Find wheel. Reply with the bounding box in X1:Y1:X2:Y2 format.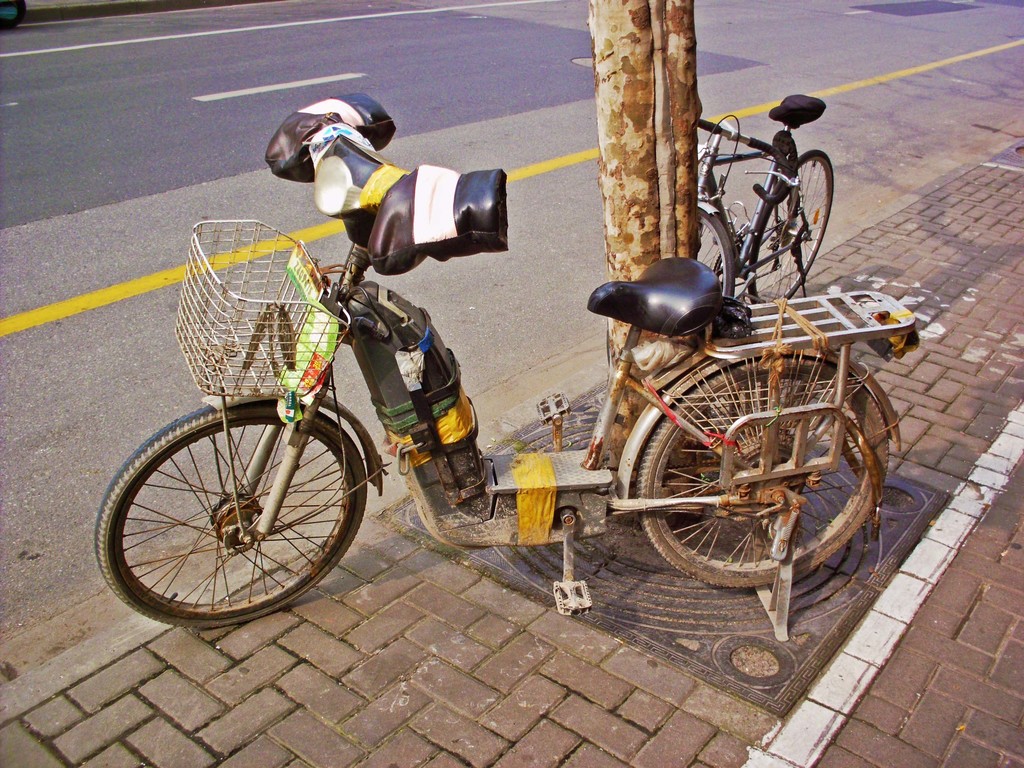
96:409:364:626.
